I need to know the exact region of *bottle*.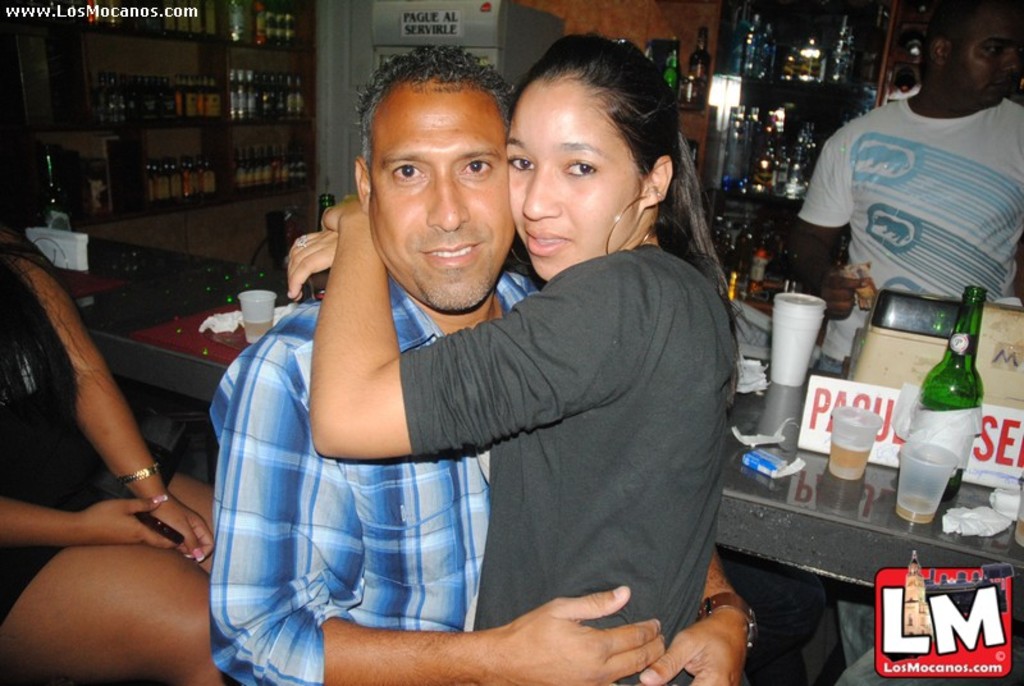
Region: [left=786, top=123, right=819, bottom=201].
